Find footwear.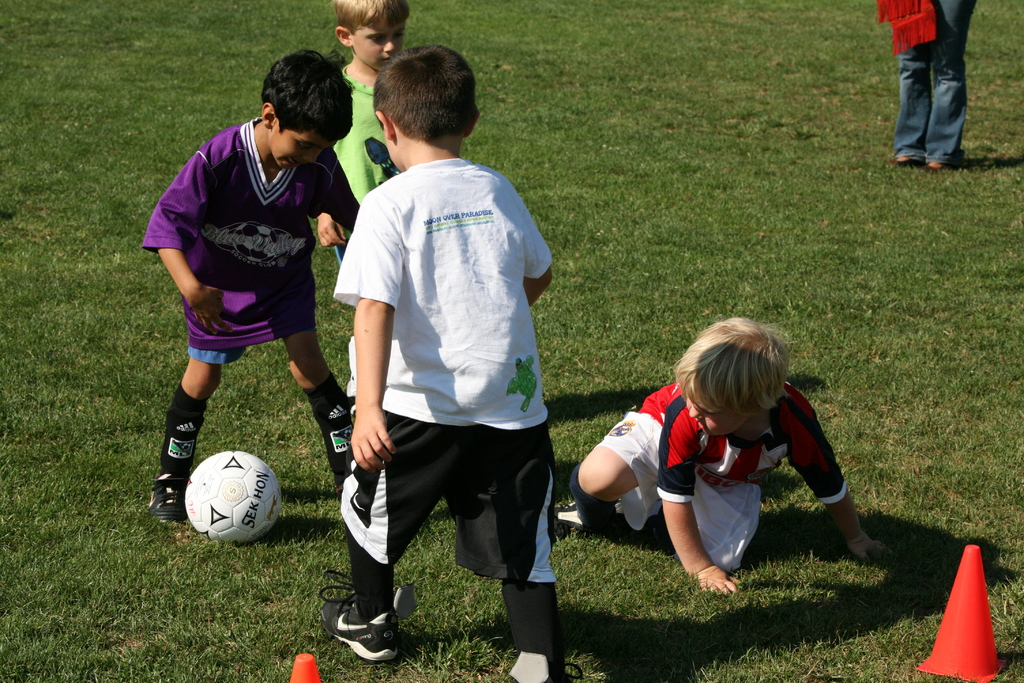
[141,471,188,532].
